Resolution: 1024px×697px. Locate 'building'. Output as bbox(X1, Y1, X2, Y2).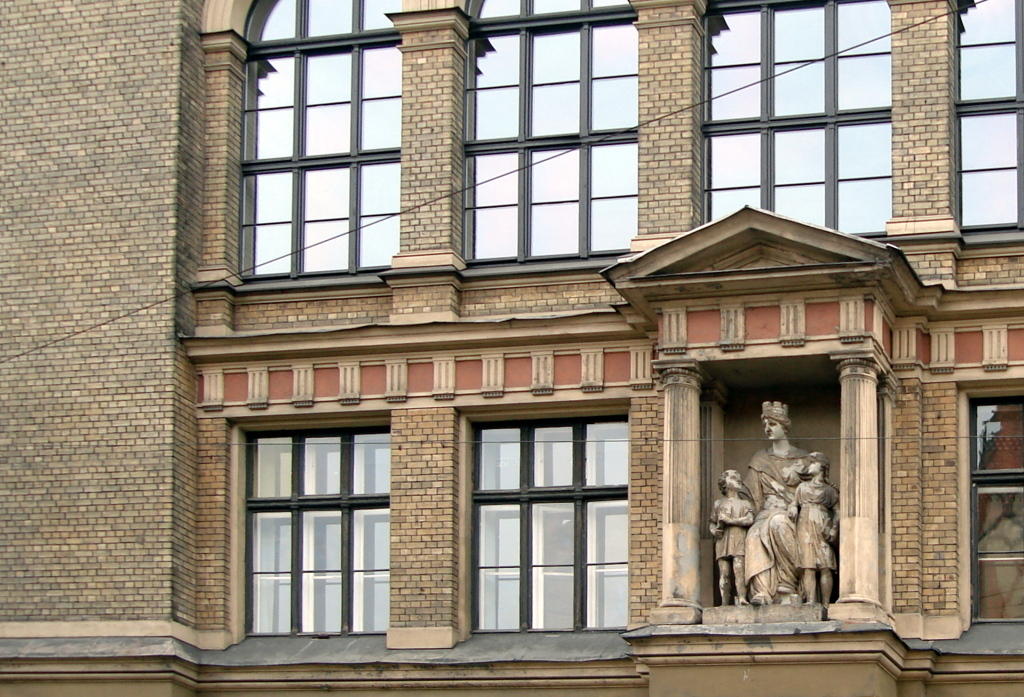
bbox(0, 0, 1023, 696).
